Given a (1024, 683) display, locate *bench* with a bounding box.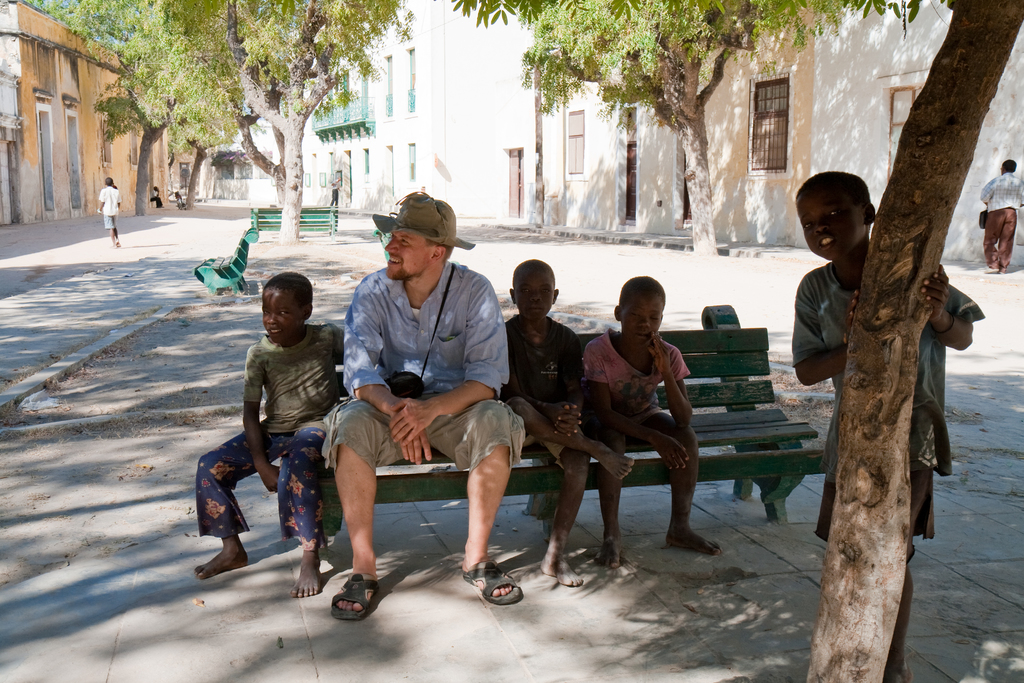
Located: 246, 204, 339, 242.
